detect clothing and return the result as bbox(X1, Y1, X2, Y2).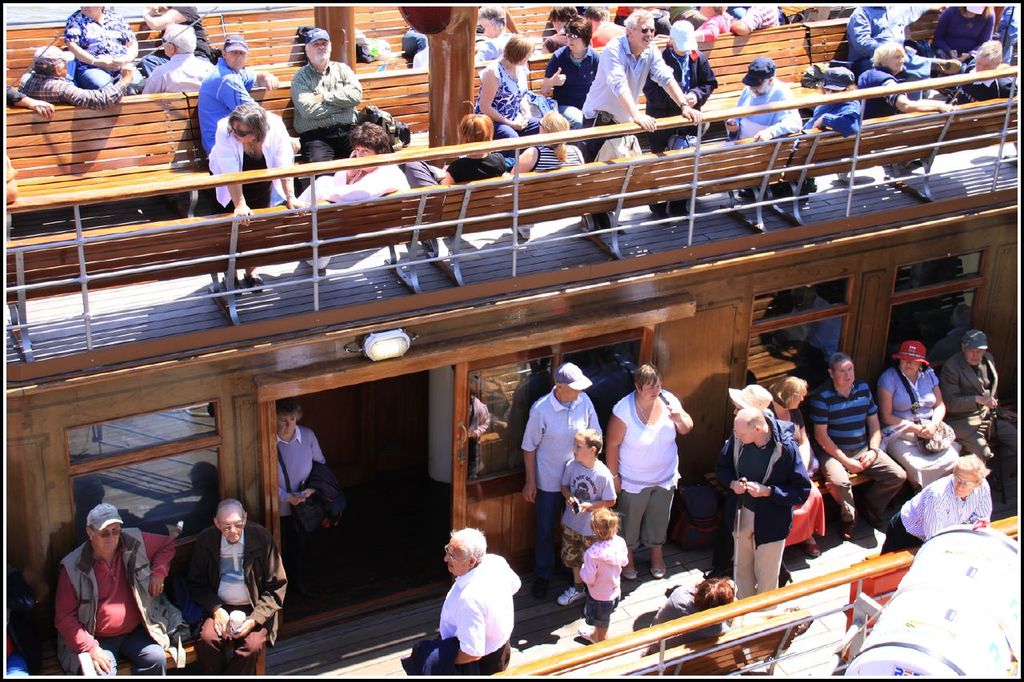
bbox(285, 61, 361, 176).
